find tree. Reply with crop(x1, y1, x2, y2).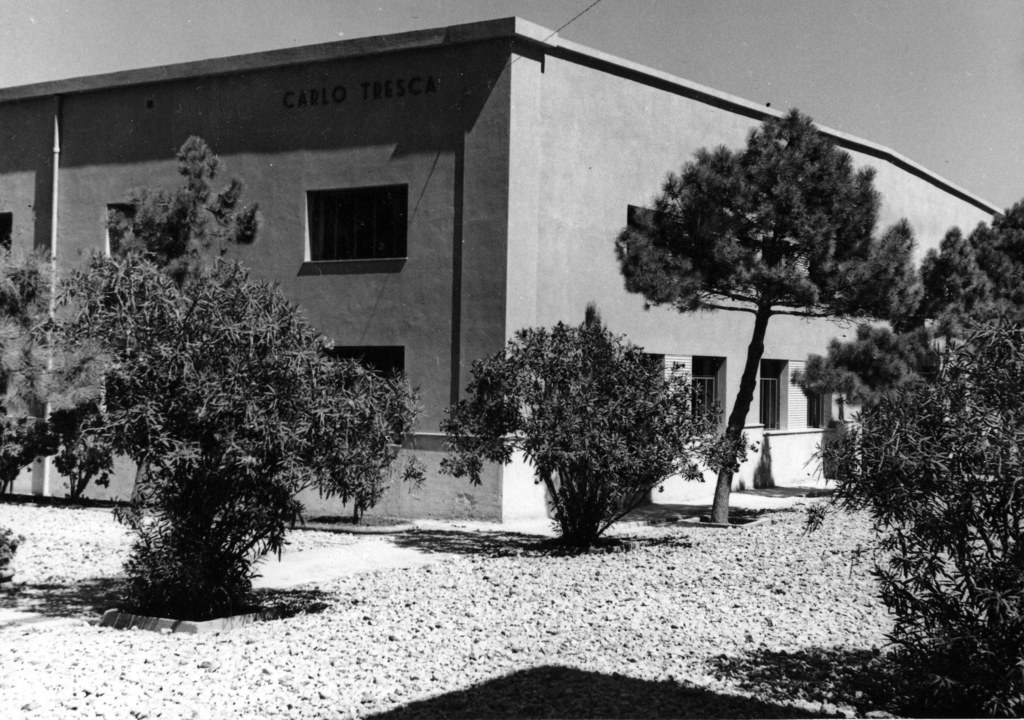
crop(12, 182, 399, 559).
